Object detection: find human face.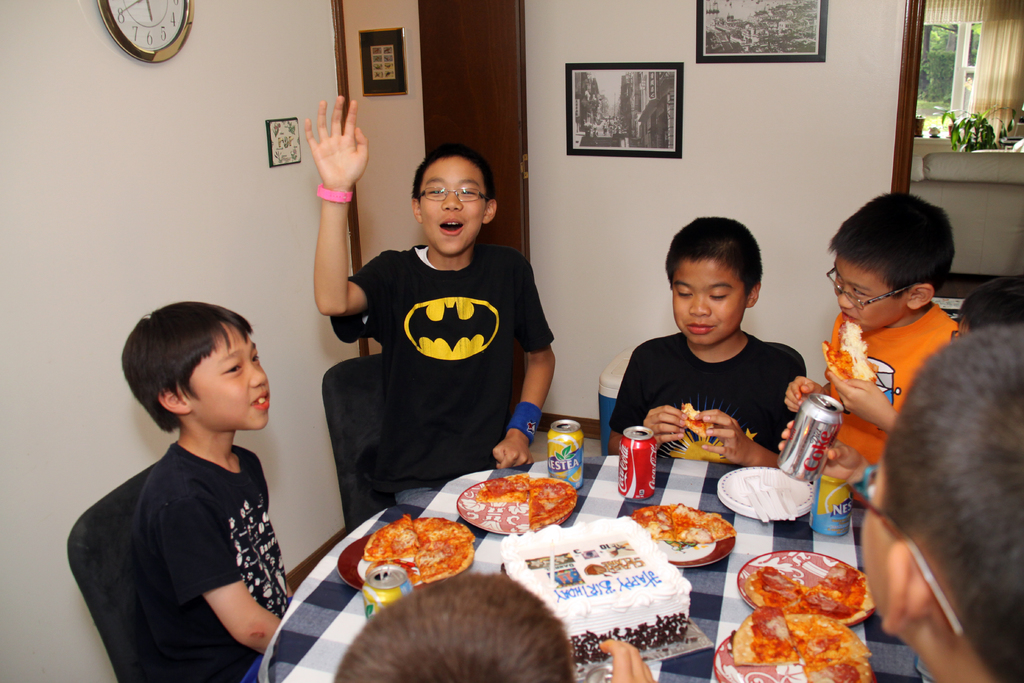
detection(420, 155, 490, 256).
